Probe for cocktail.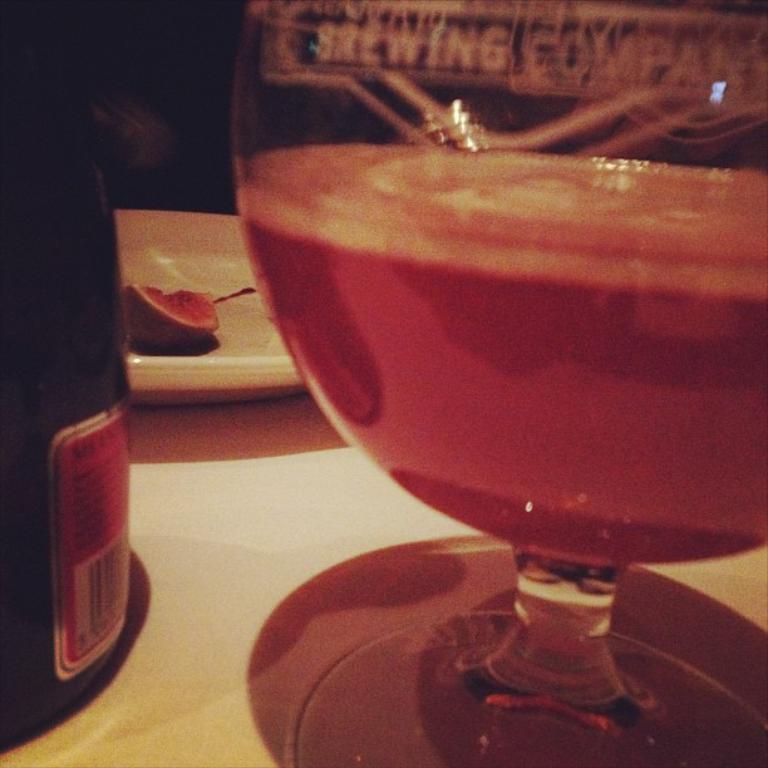
Probe result: crop(226, 0, 767, 767).
